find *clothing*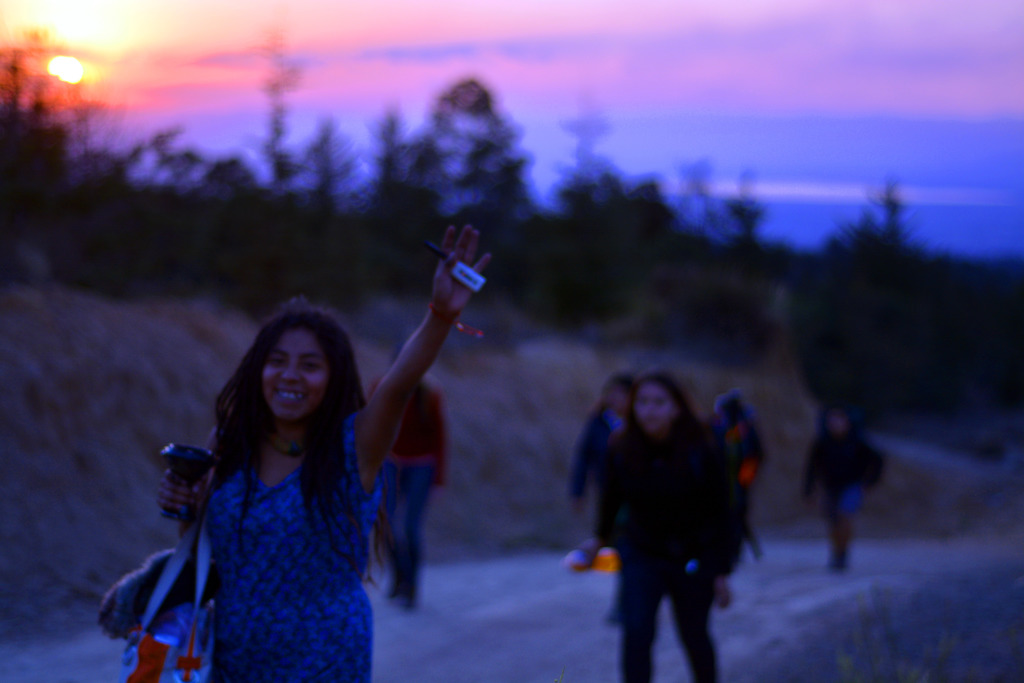
bbox=[797, 394, 899, 539]
